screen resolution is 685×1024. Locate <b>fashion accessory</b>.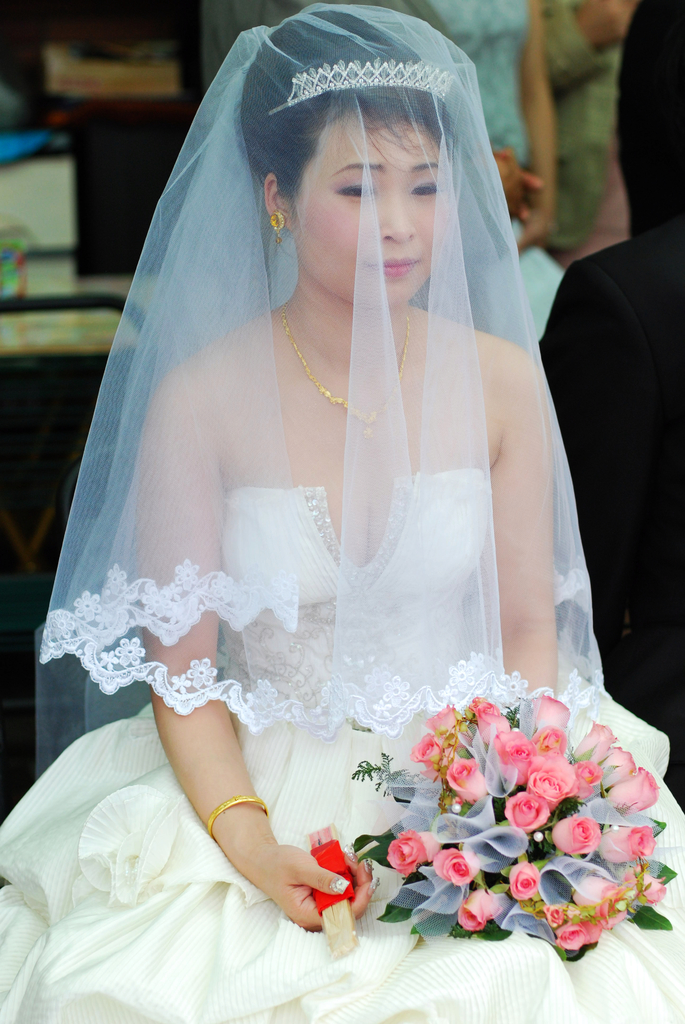
(left=285, top=305, right=409, bottom=435).
